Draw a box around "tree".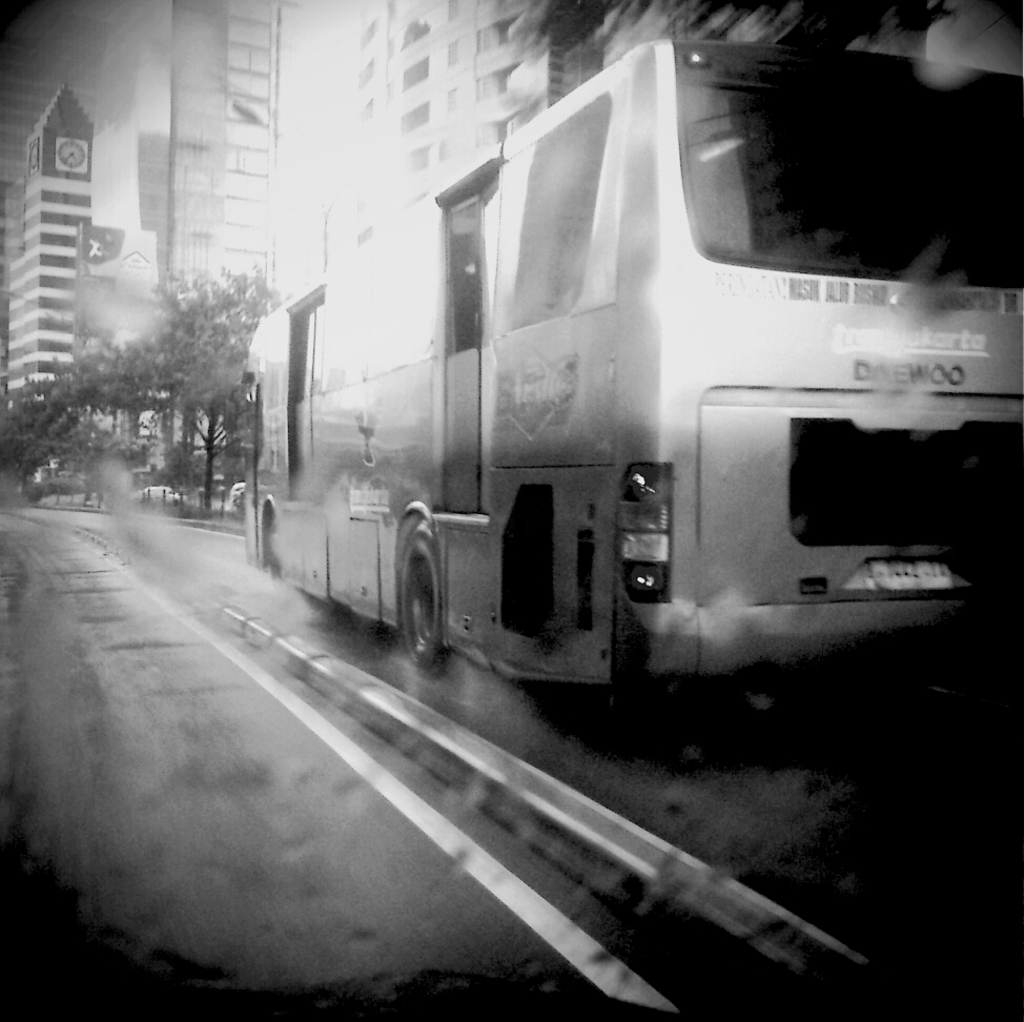
box=[5, 372, 75, 465].
